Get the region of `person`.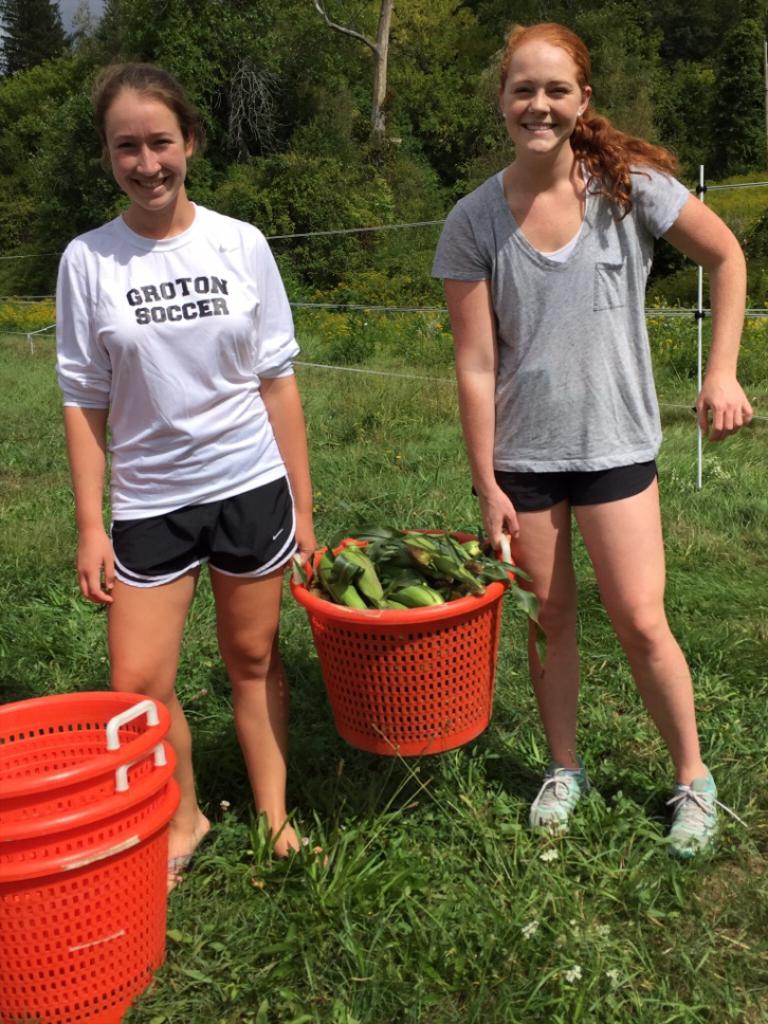
crop(65, 62, 328, 873).
